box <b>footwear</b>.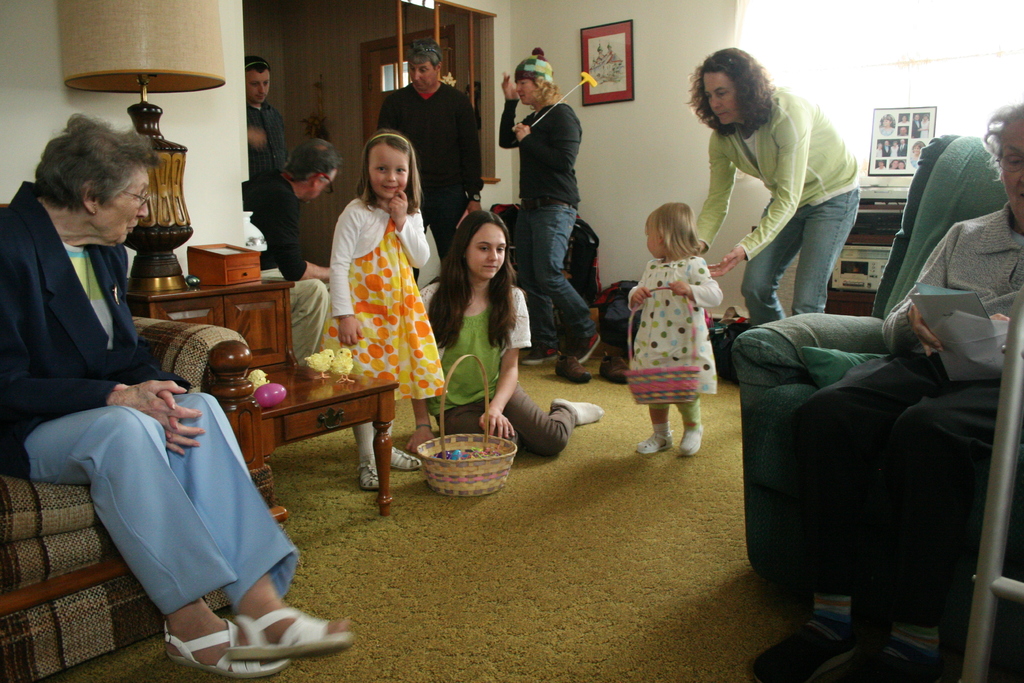
521, 343, 559, 365.
